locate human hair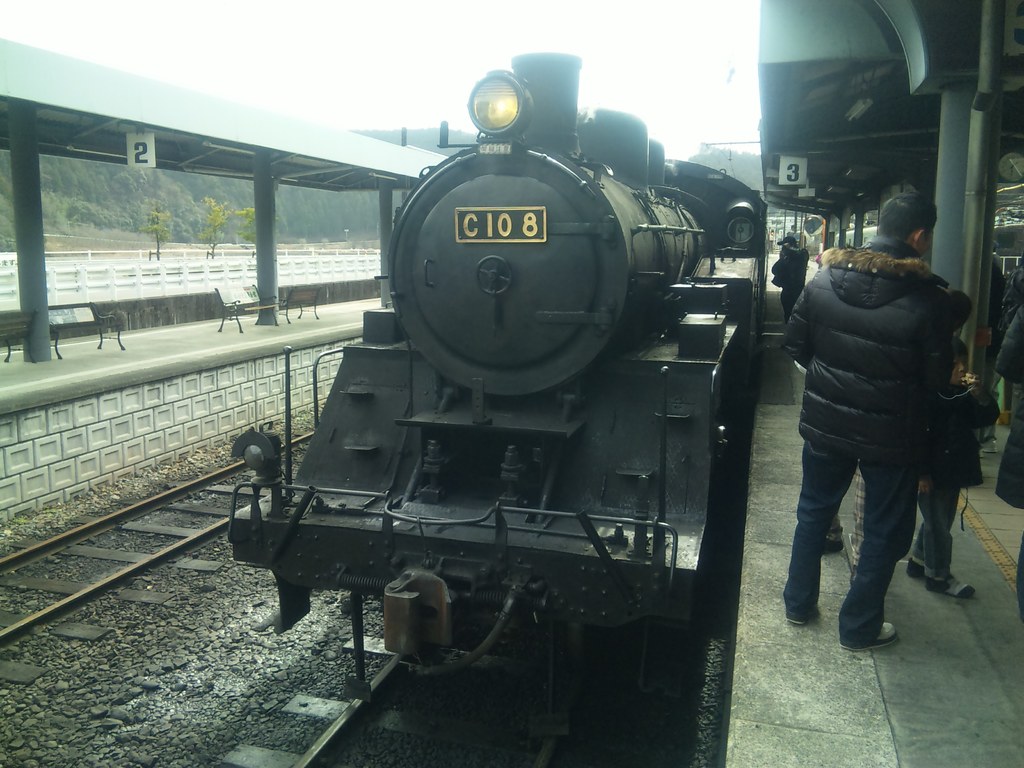
x1=879, y1=190, x2=935, y2=242
